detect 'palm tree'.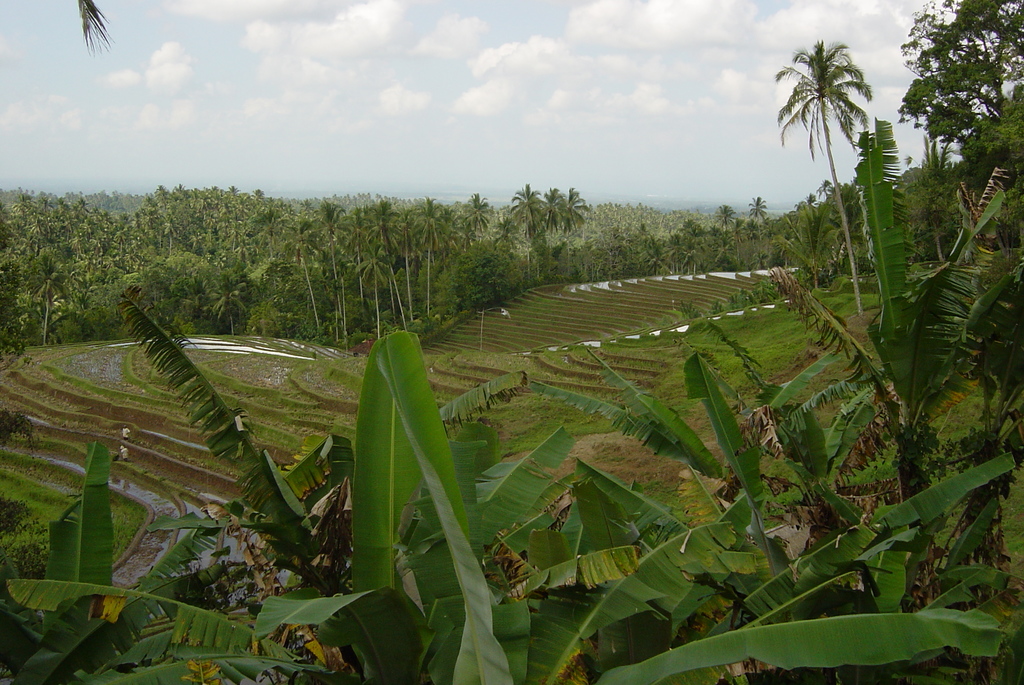
Detected at (72, 0, 110, 56).
